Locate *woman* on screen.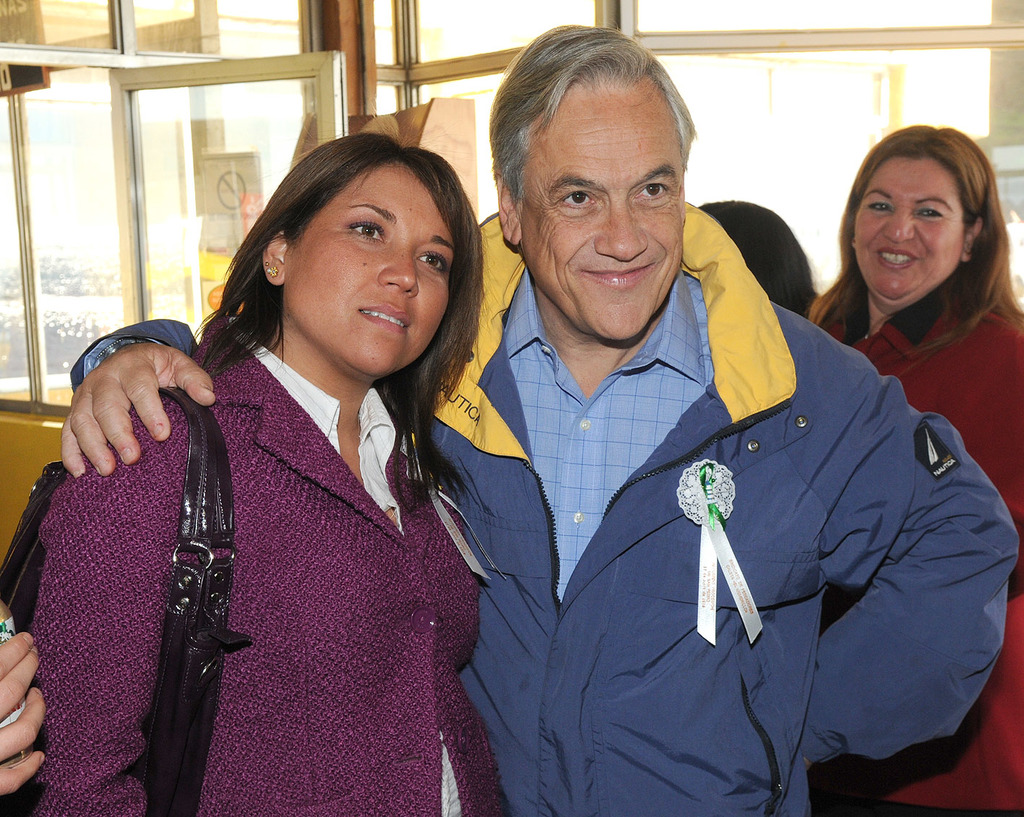
On screen at (807, 123, 1023, 816).
